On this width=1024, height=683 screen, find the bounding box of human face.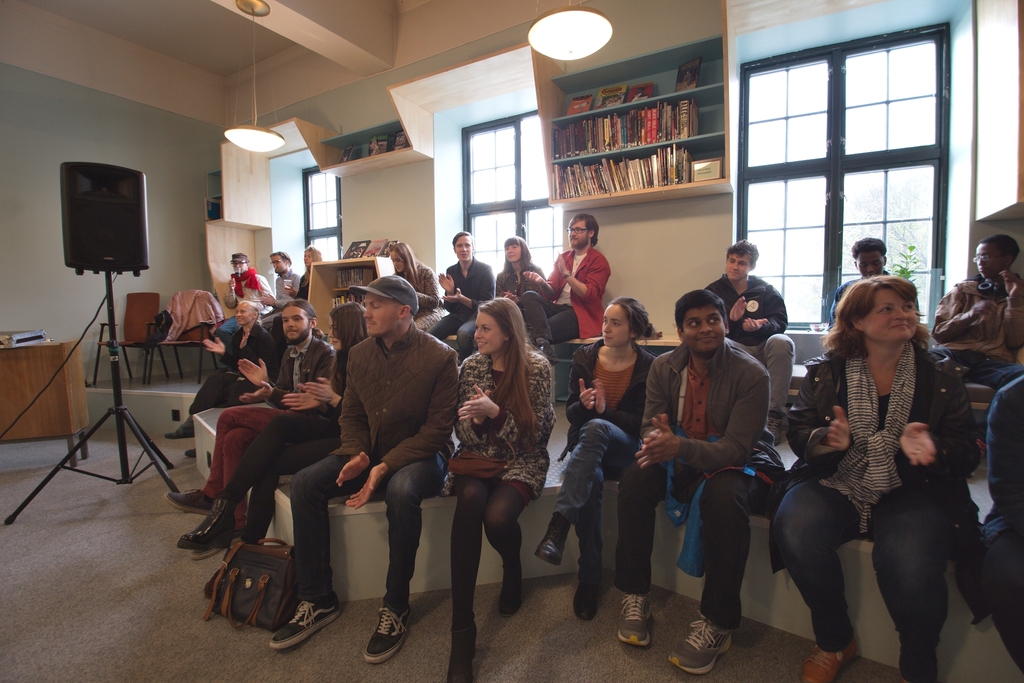
Bounding box: select_region(270, 255, 287, 273).
